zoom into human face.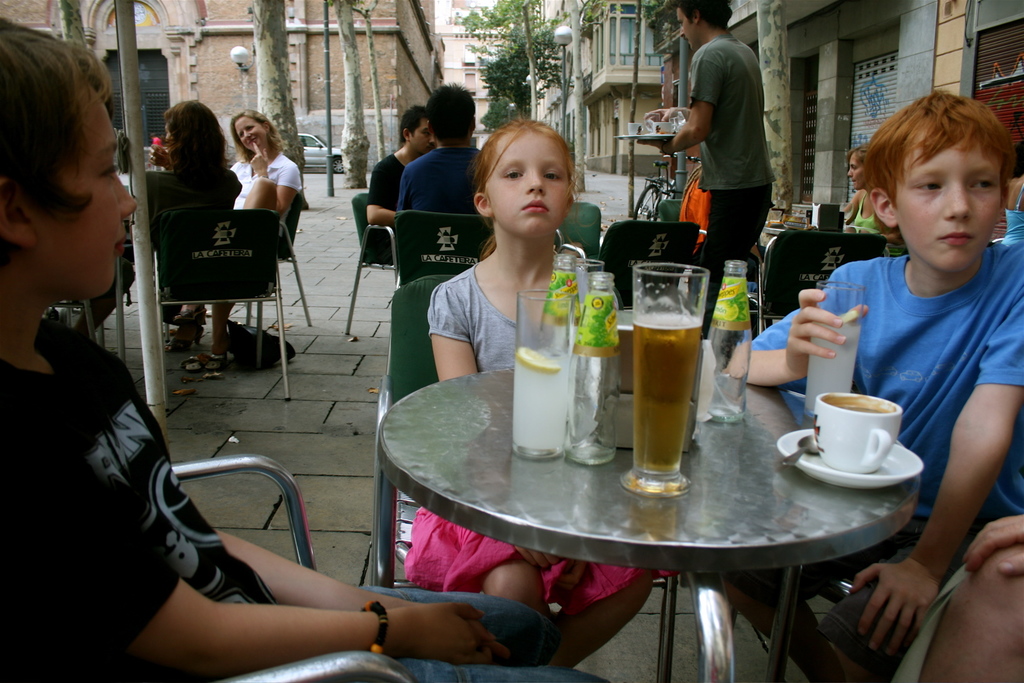
Zoom target: 668/12/702/43.
